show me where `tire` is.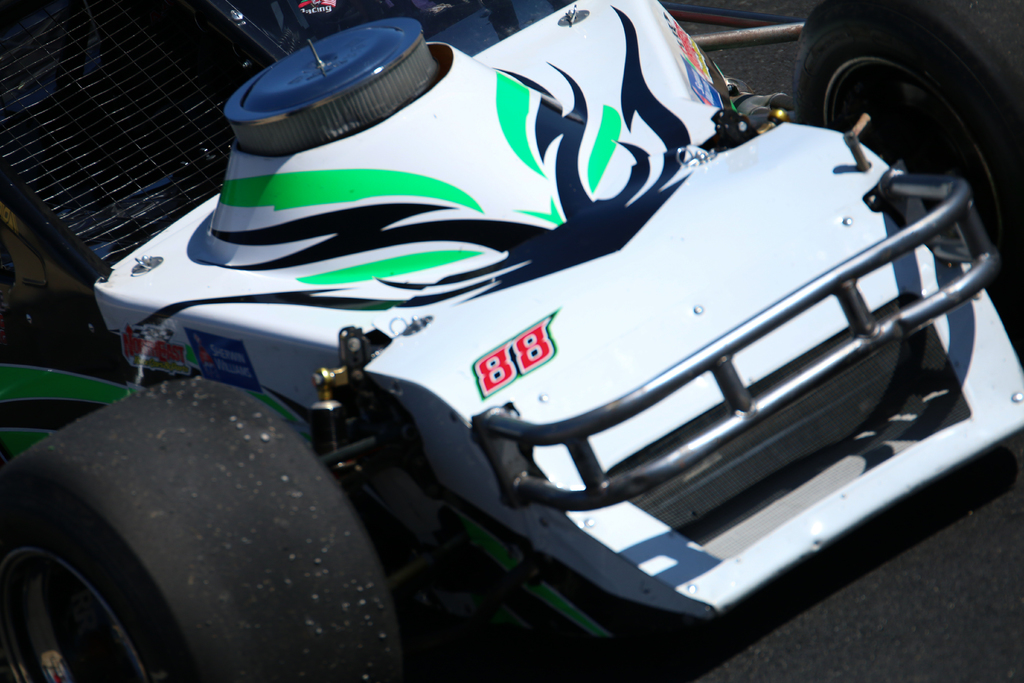
`tire` is at pyautogui.locateOnScreen(804, 21, 1023, 240).
